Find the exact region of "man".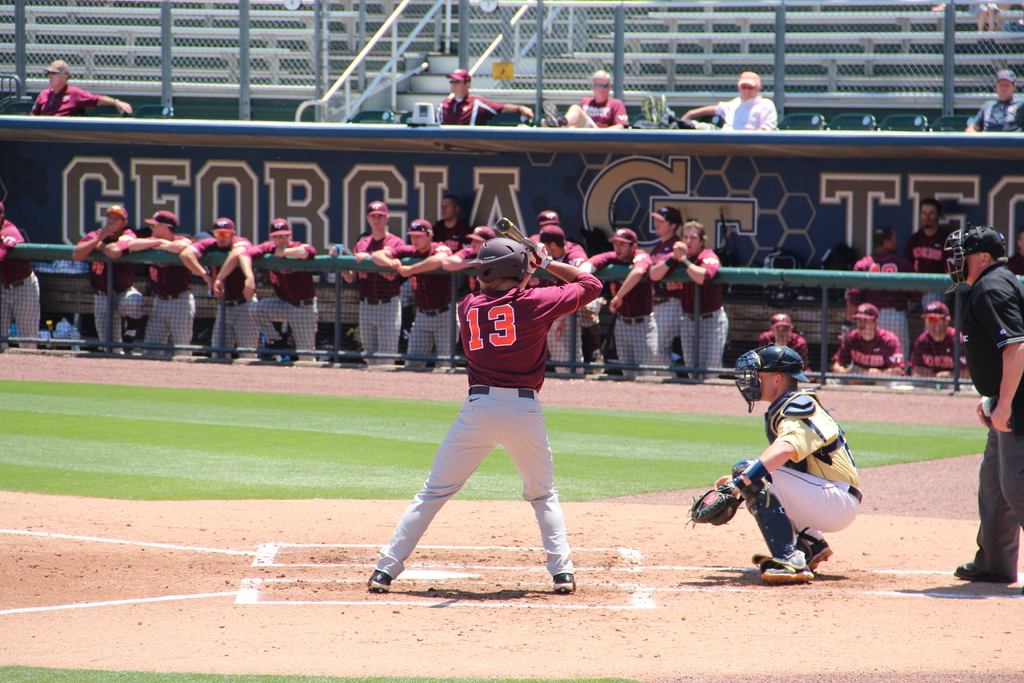
Exact region: {"x1": 26, "y1": 56, "x2": 132, "y2": 111}.
